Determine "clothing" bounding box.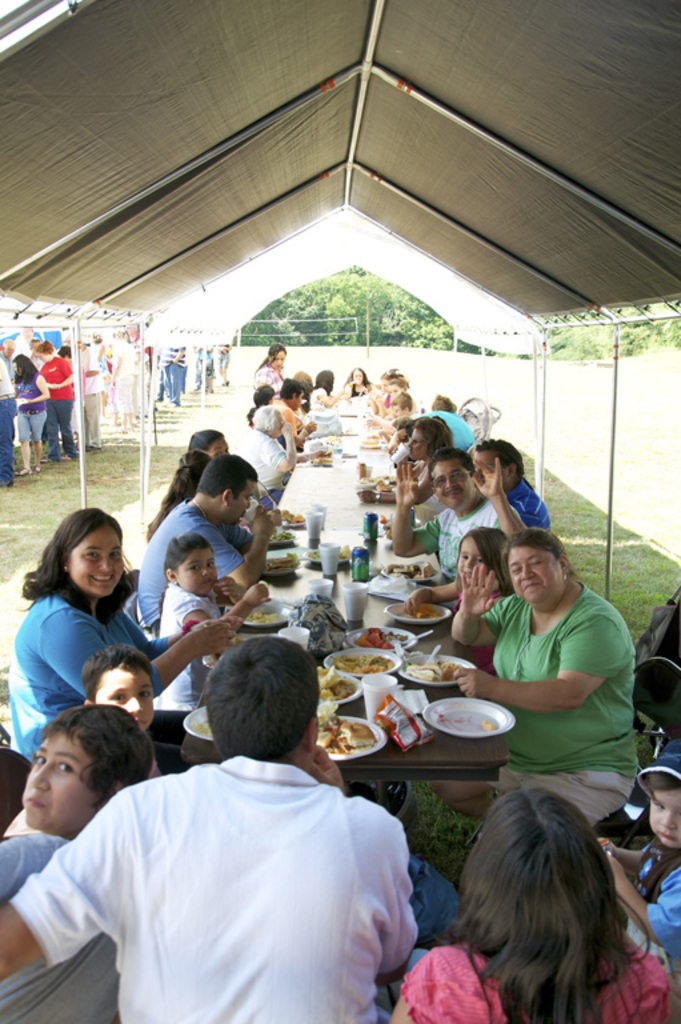
Determined: <bbox>473, 583, 640, 828</bbox>.
